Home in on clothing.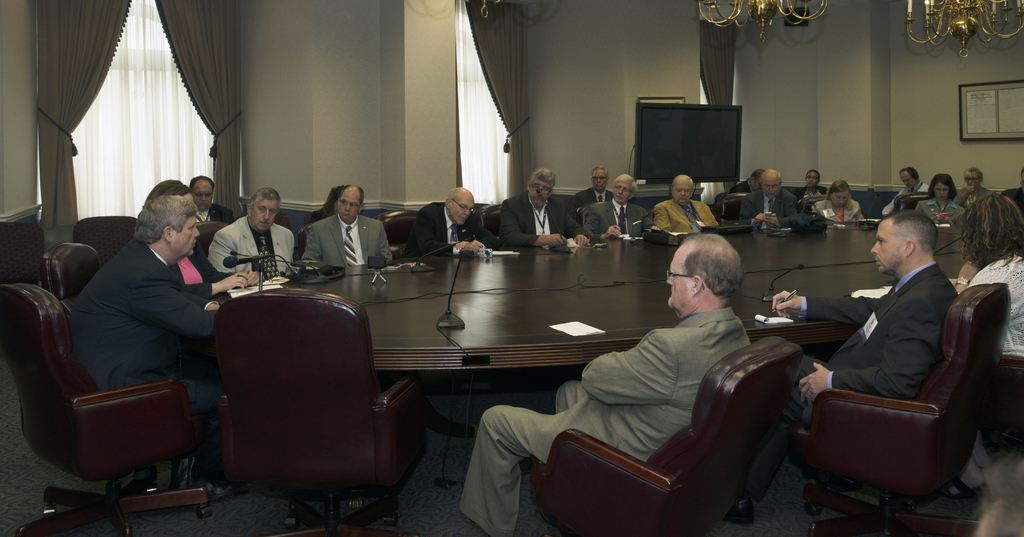
Homed in at x1=176, y1=249, x2=237, y2=309.
